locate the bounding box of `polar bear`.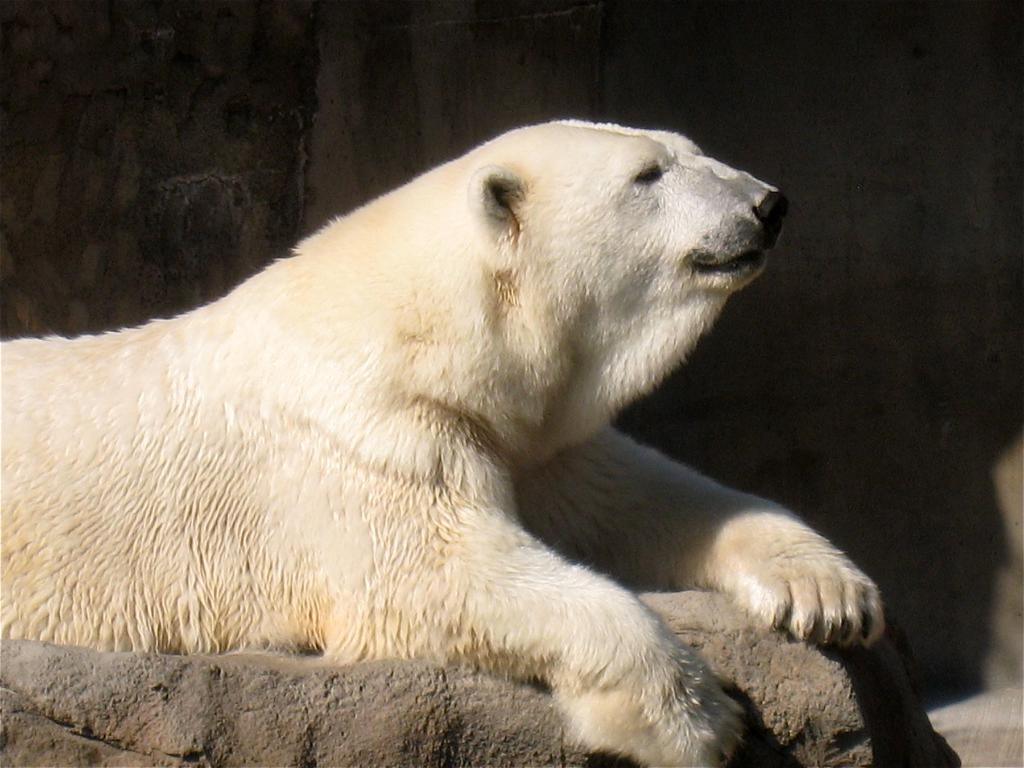
Bounding box: box(0, 113, 886, 767).
